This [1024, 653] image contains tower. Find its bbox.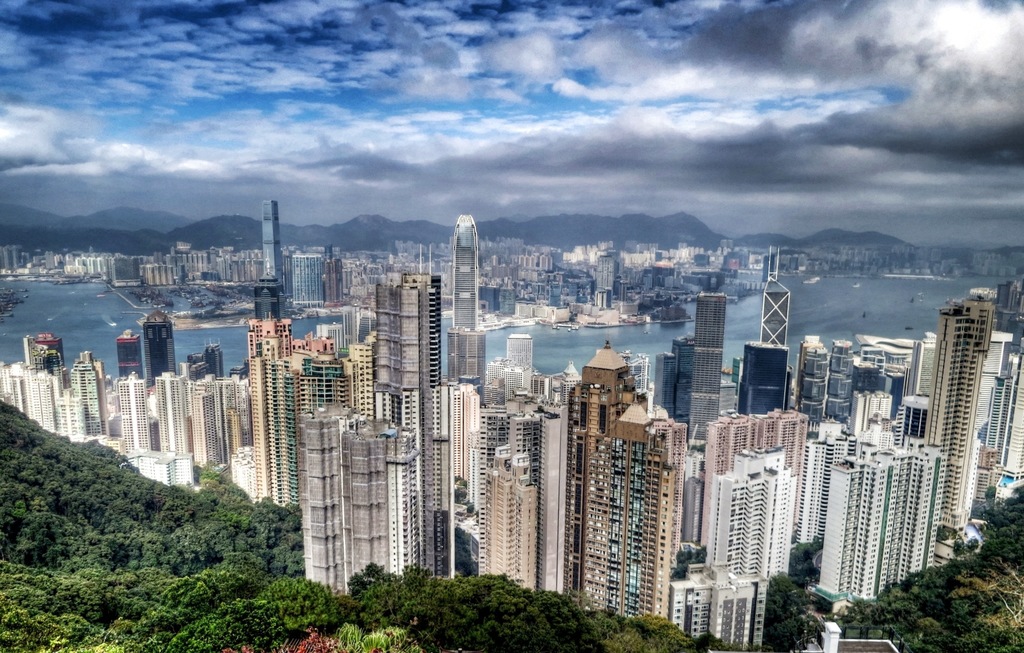
[0, 211, 1023, 649].
